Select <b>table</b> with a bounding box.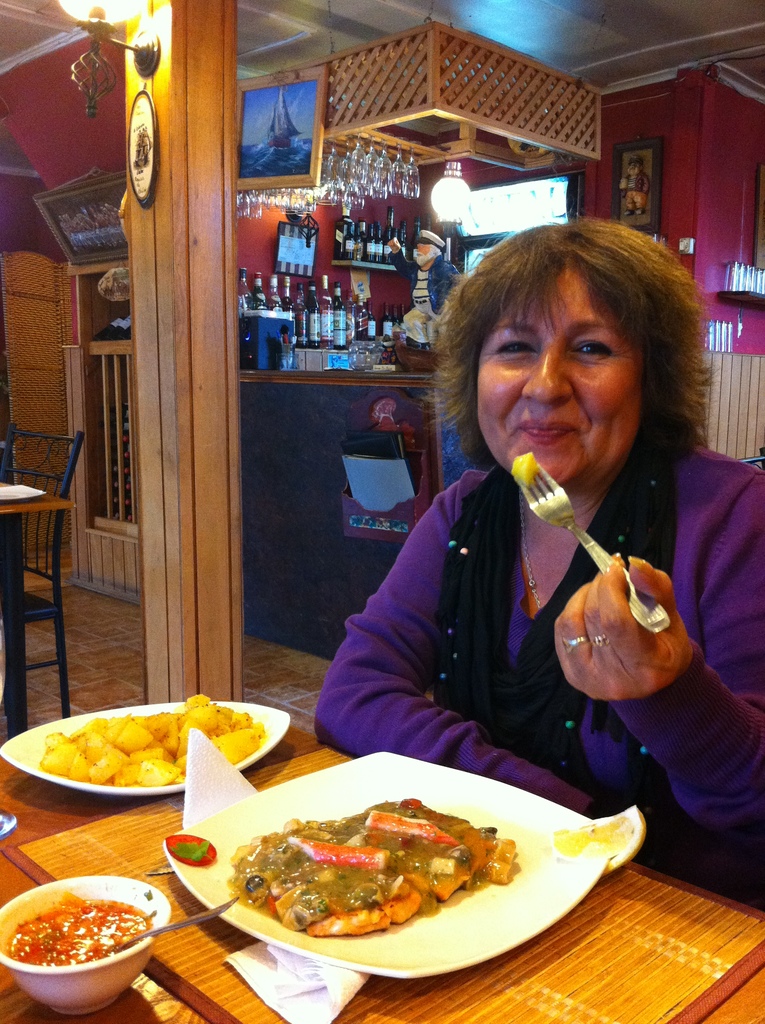
<region>0, 723, 764, 1023</region>.
